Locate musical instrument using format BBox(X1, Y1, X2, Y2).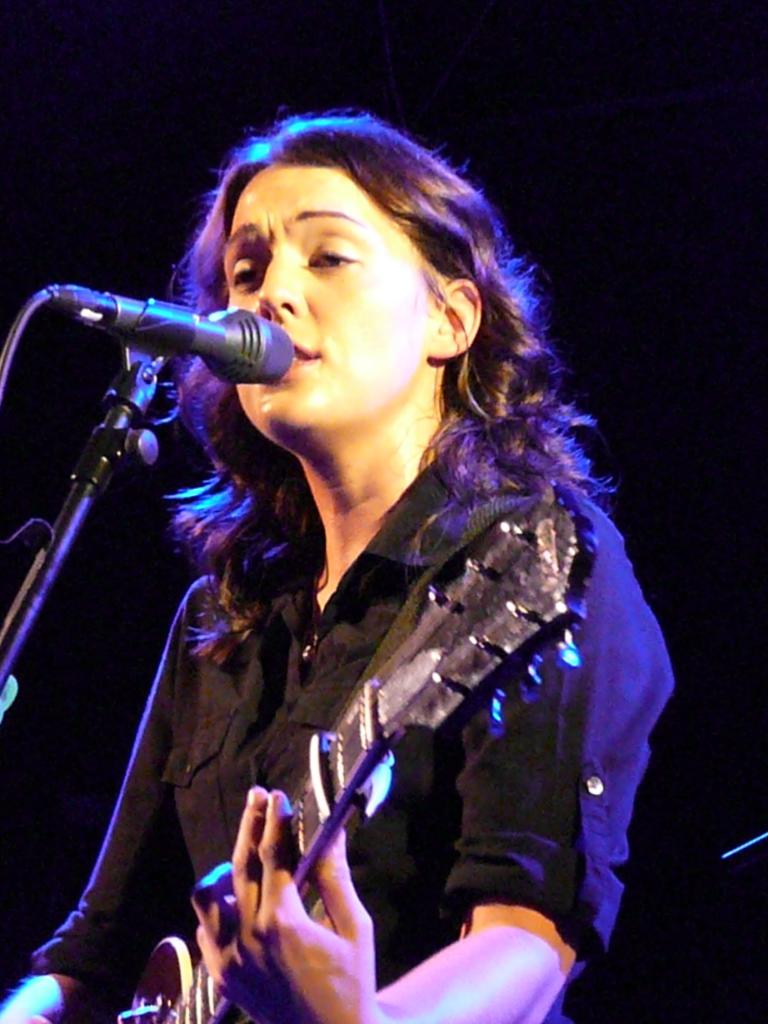
BBox(103, 486, 586, 1023).
